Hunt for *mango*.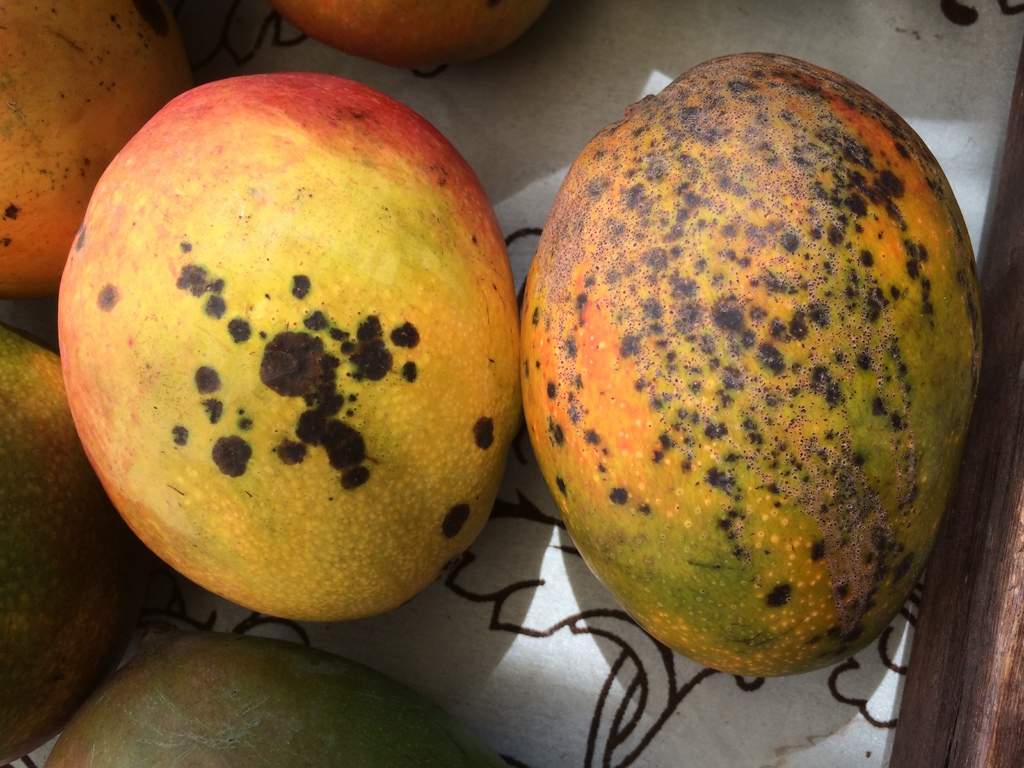
Hunted down at locate(55, 73, 513, 610).
